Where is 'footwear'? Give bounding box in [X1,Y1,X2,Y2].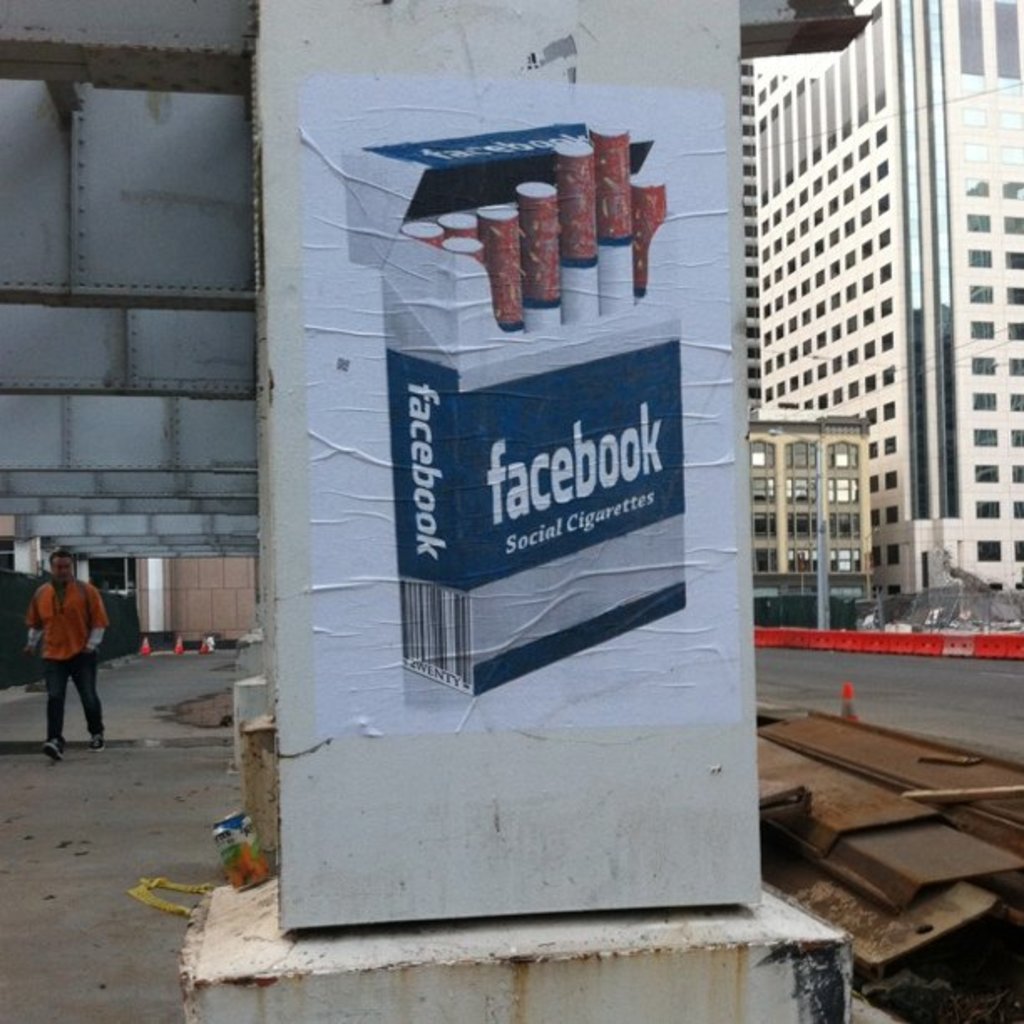
[89,731,112,758].
